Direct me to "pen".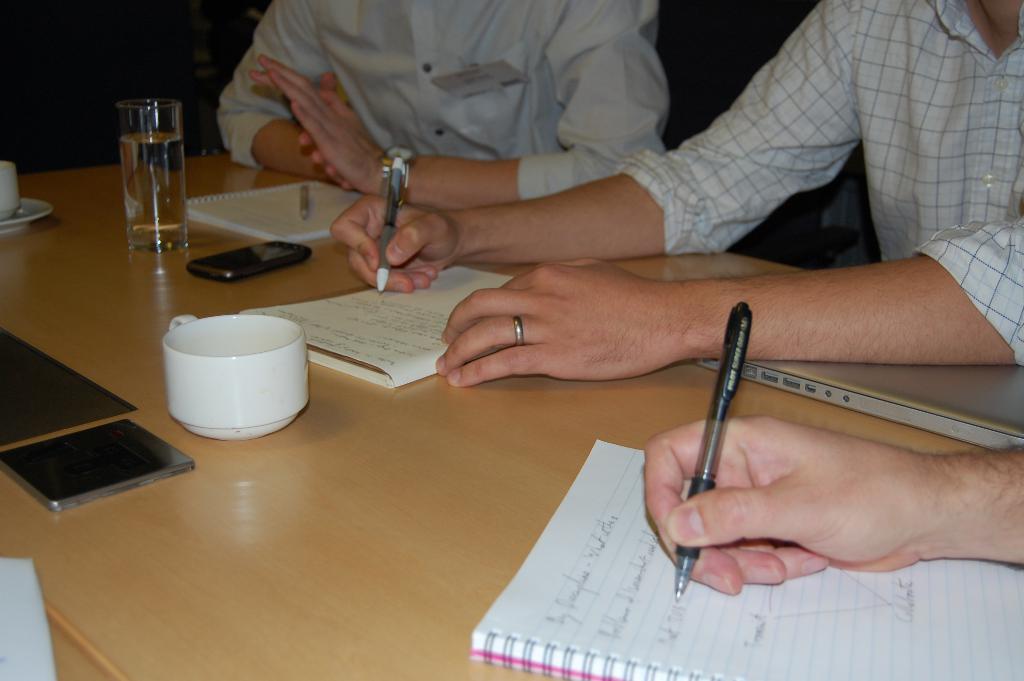
Direction: <region>372, 151, 404, 293</region>.
